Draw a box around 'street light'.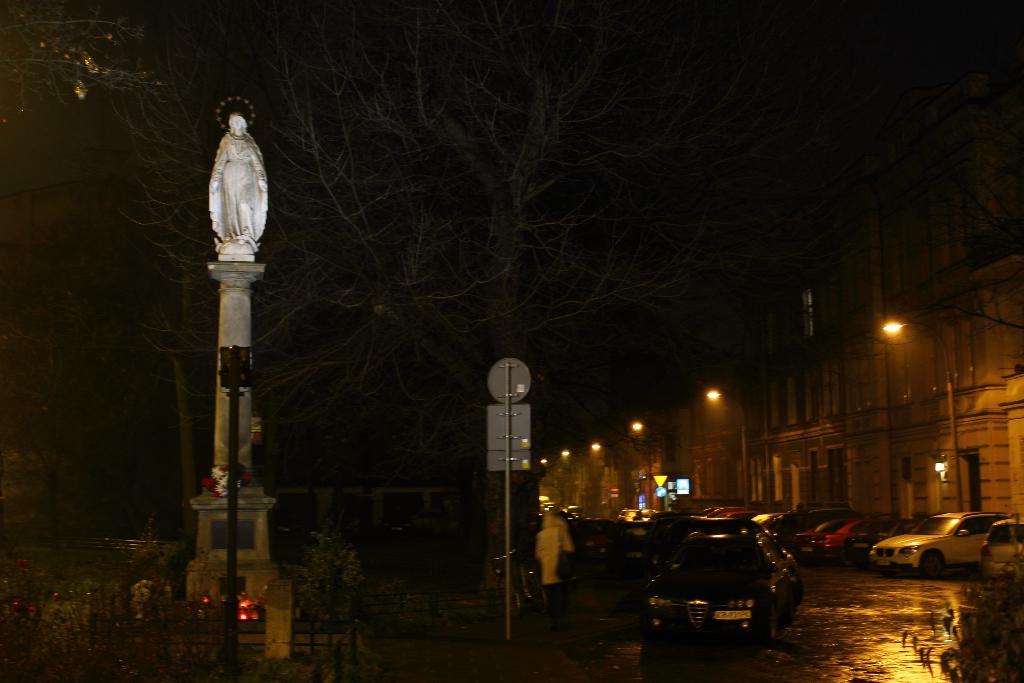
x1=596 y1=443 x2=617 y2=520.
